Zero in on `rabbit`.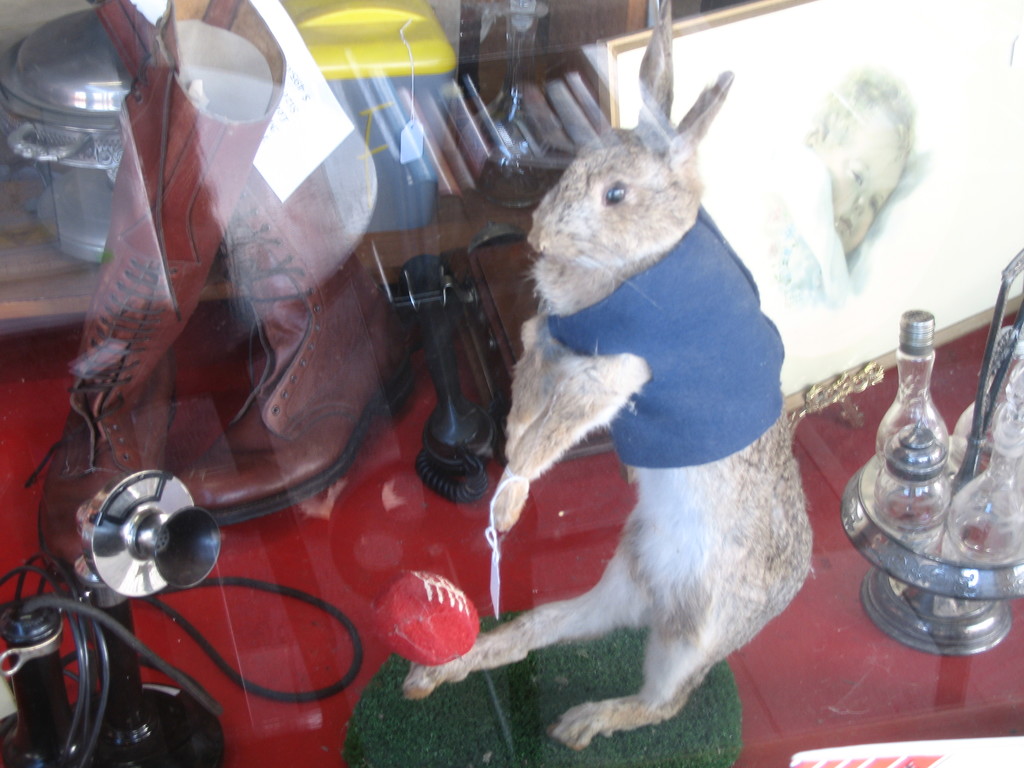
Zeroed in: [left=404, top=0, right=820, bottom=744].
